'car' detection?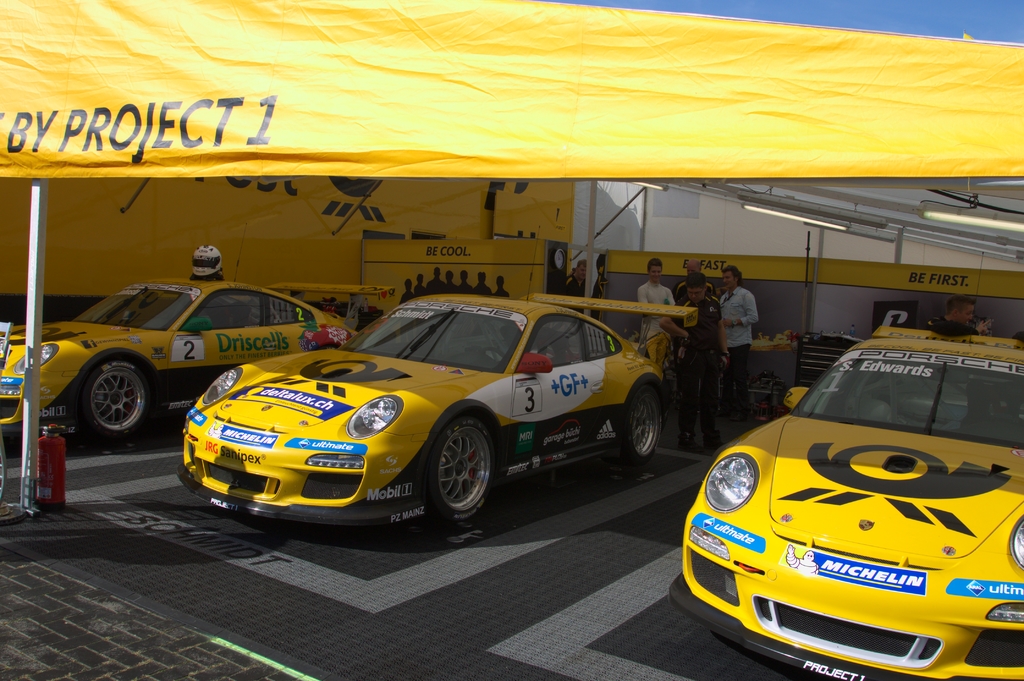
(0,276,378,445)
